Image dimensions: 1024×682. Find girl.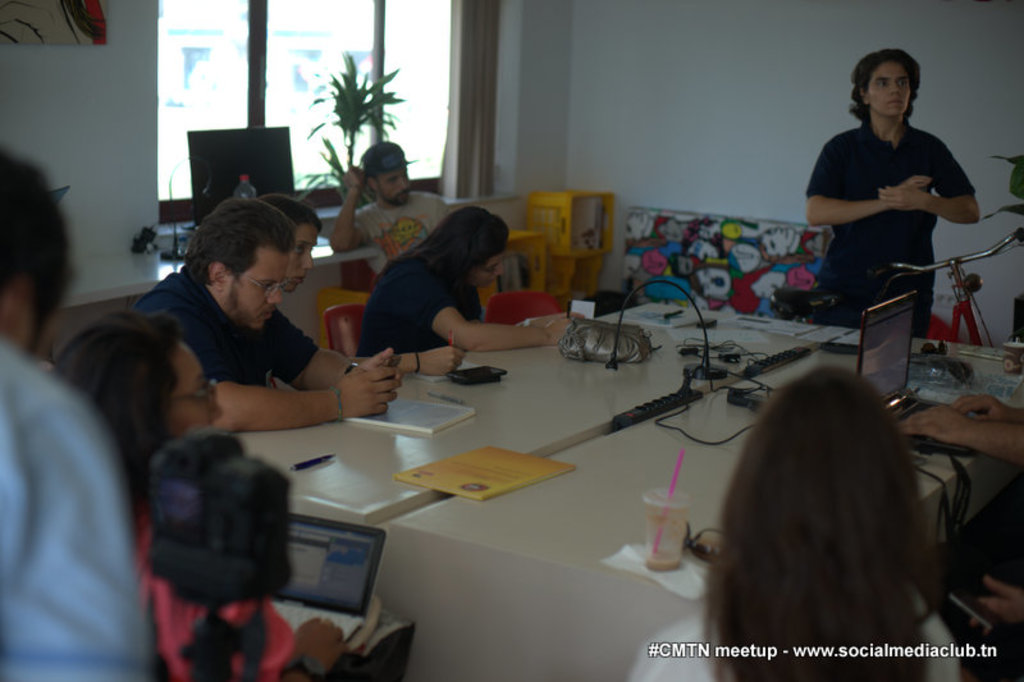
{"left": 623, "top": 360, "right": 977, "bottom": 681}.
